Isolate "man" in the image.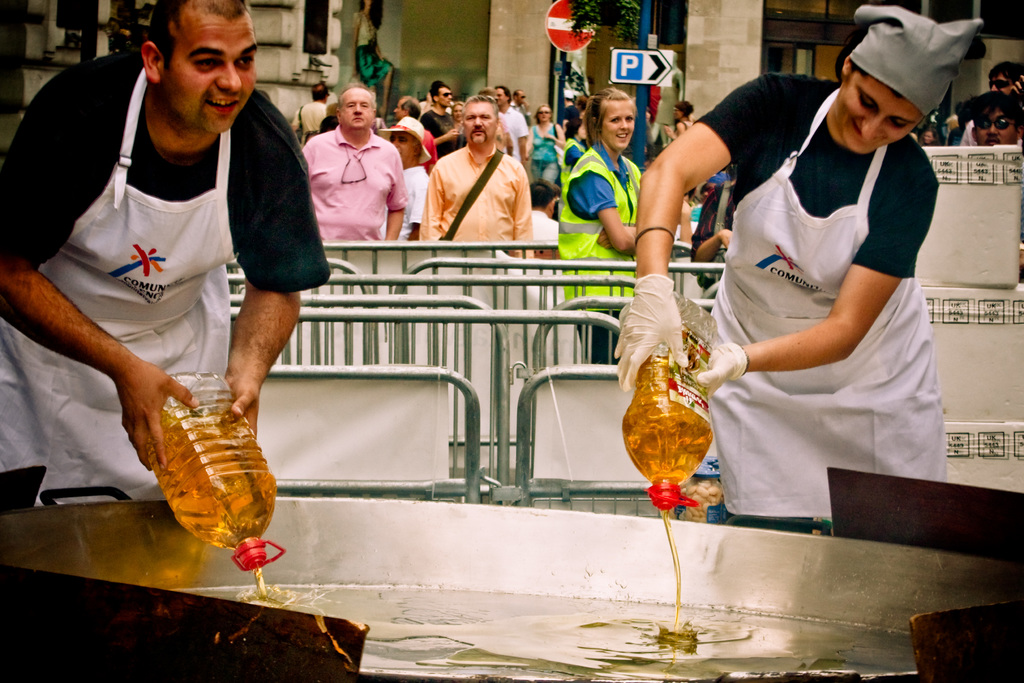
Isolated region: [15,0,333,510].
